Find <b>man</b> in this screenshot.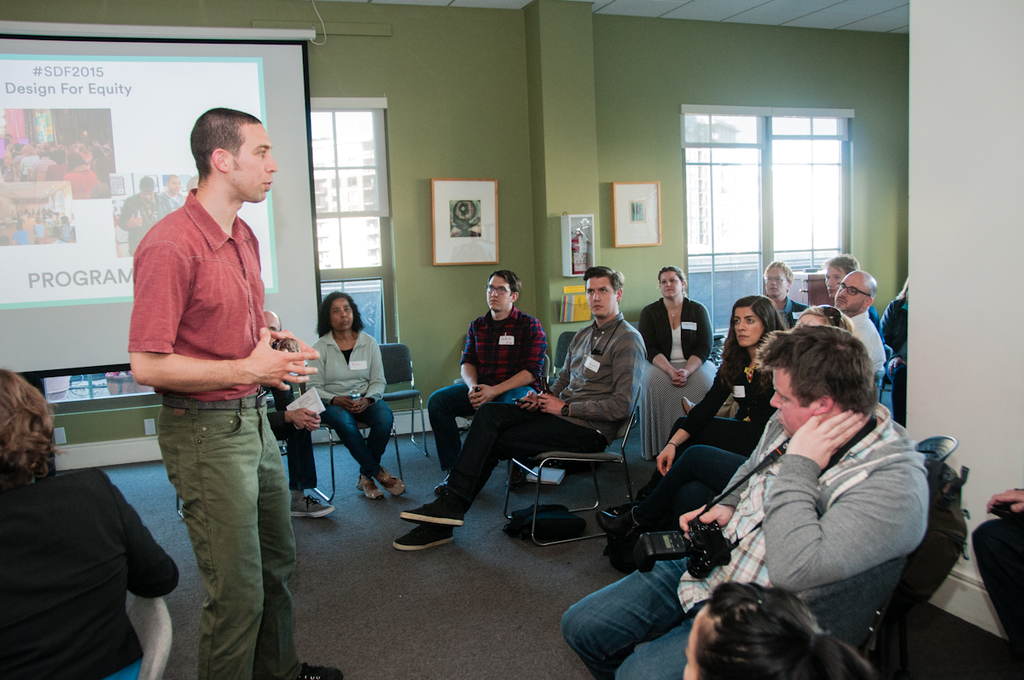
The bounding box for <b>man</b> is [398,260,648,556].
